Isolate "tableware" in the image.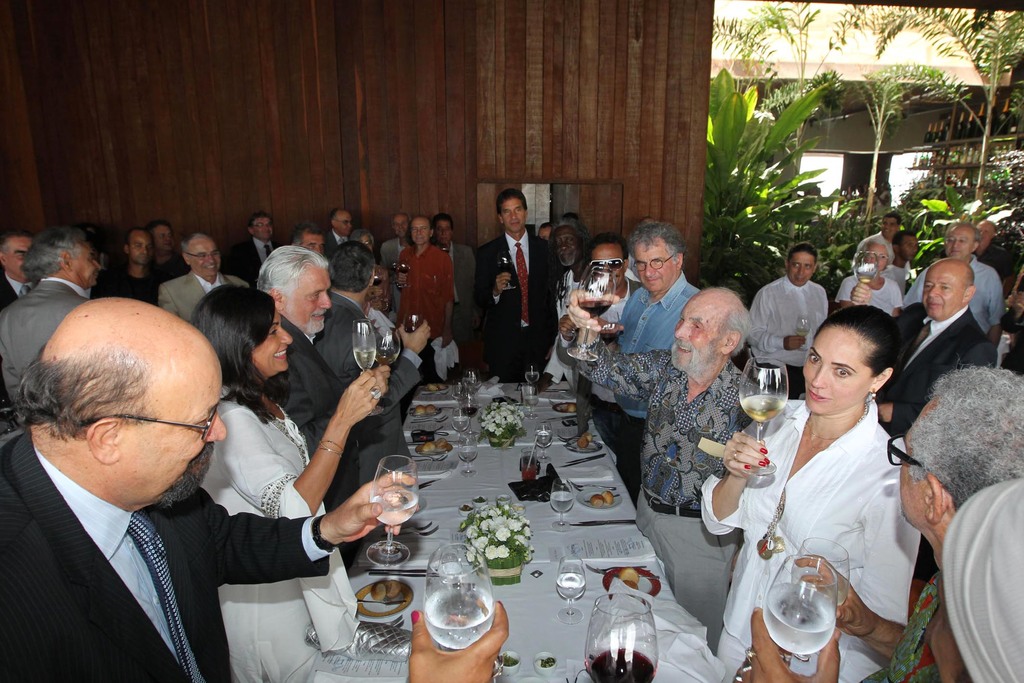
Isolated region: [x1=458, y1=391, x2=484, y2=432].
